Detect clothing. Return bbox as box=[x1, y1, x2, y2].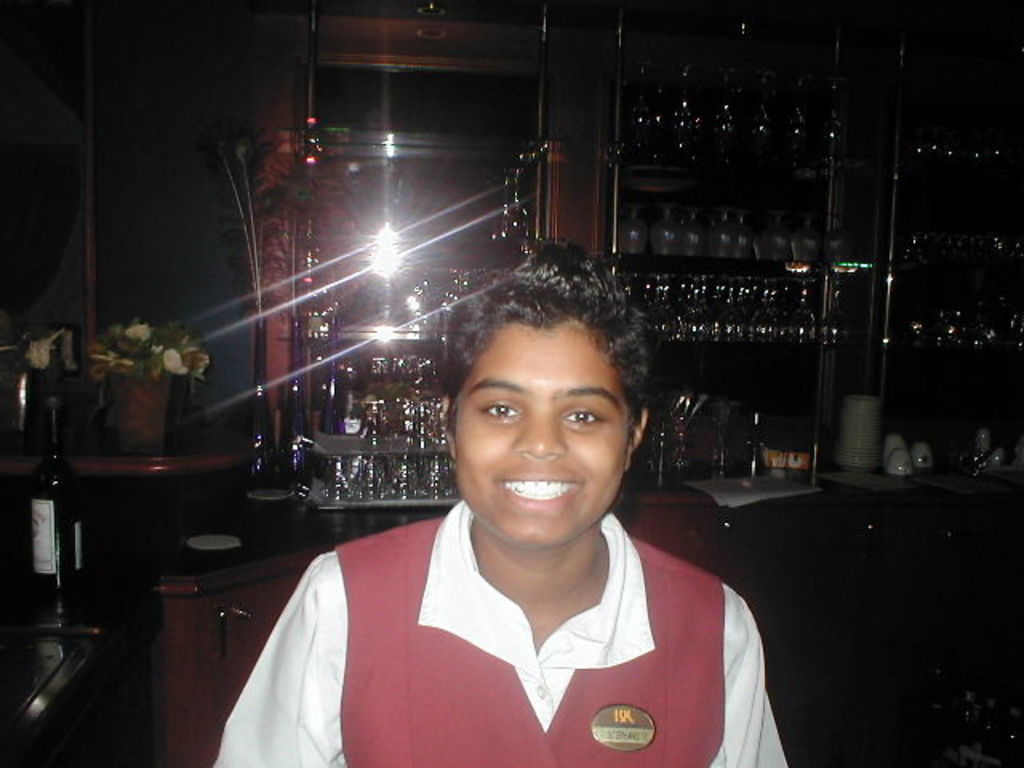
box=[208, 499, 787, 766].
